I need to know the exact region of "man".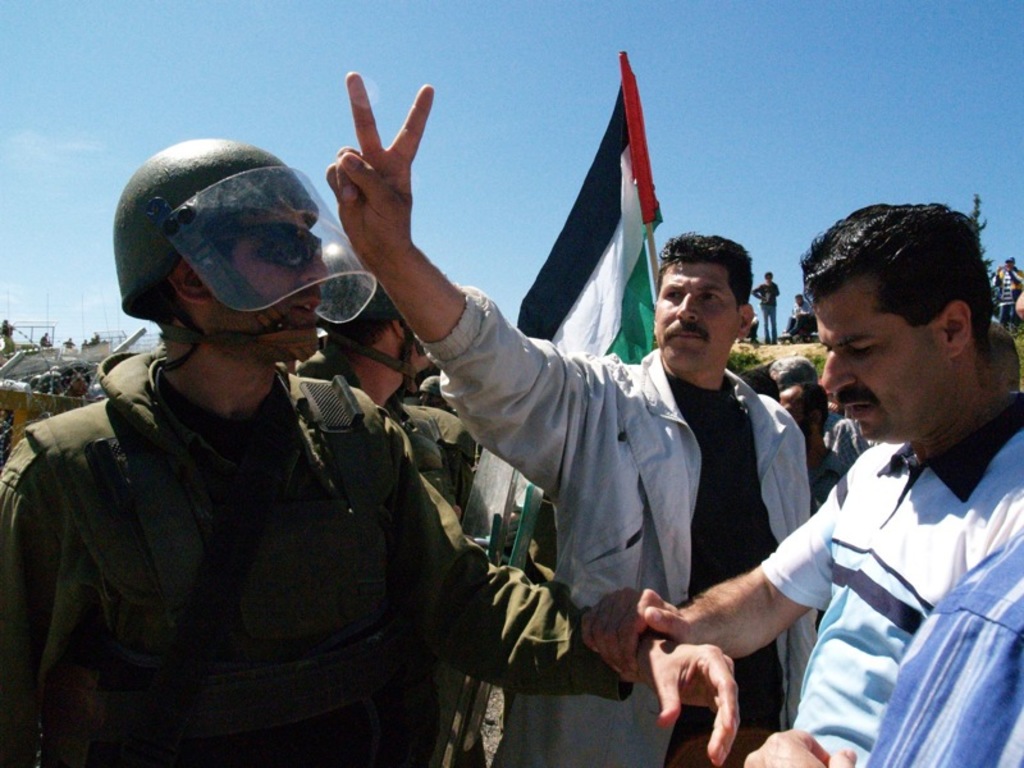
Region: BBox(713, 206, 1023, 755).
